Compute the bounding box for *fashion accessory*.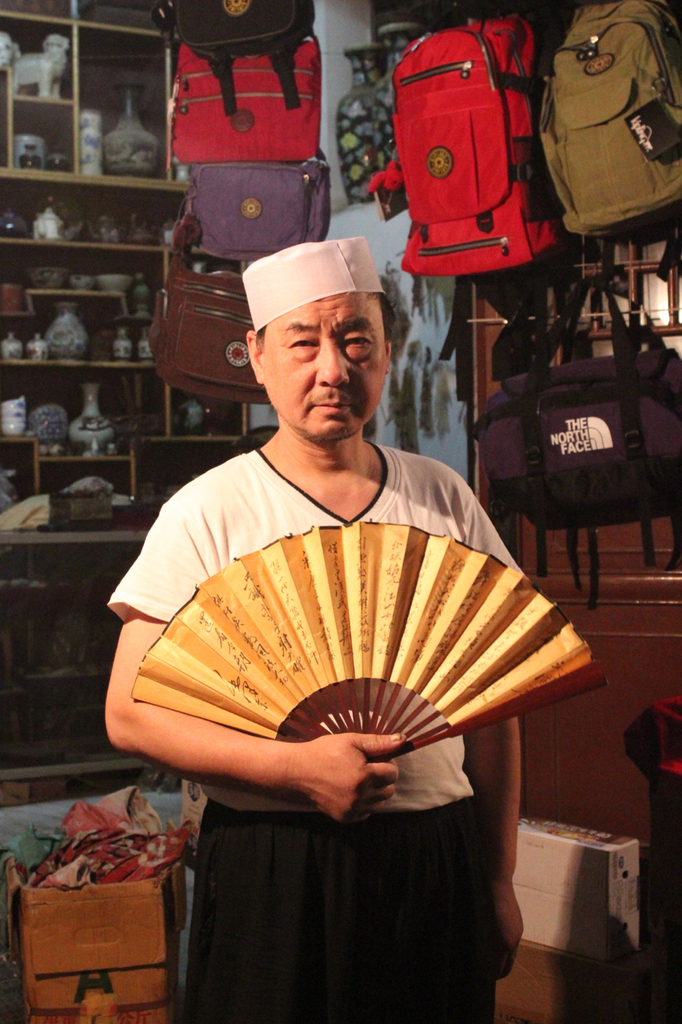
bbox=[233, 236, 385, 330].
